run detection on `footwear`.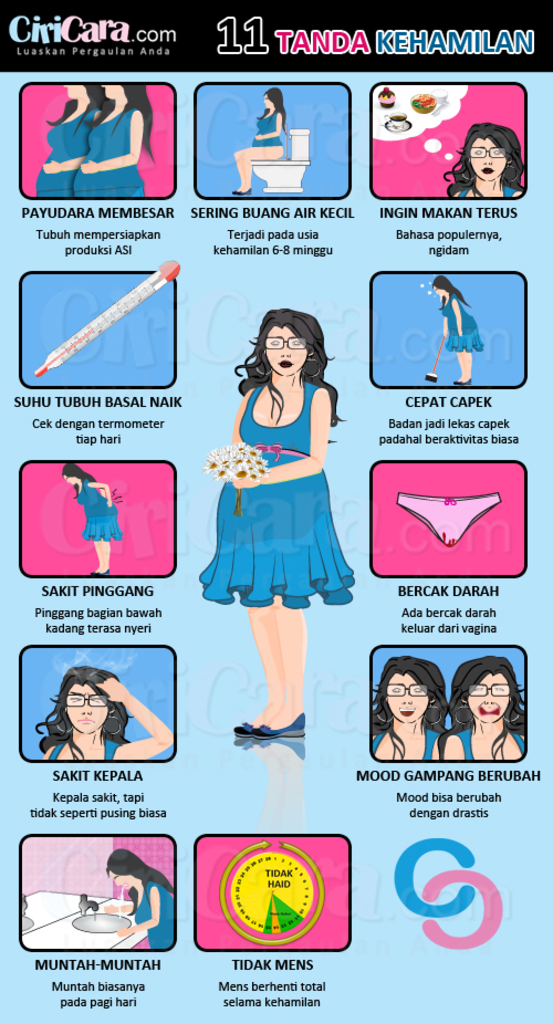
Result: pyautogui.locateOnScreen(261, 704, 303, 734).
